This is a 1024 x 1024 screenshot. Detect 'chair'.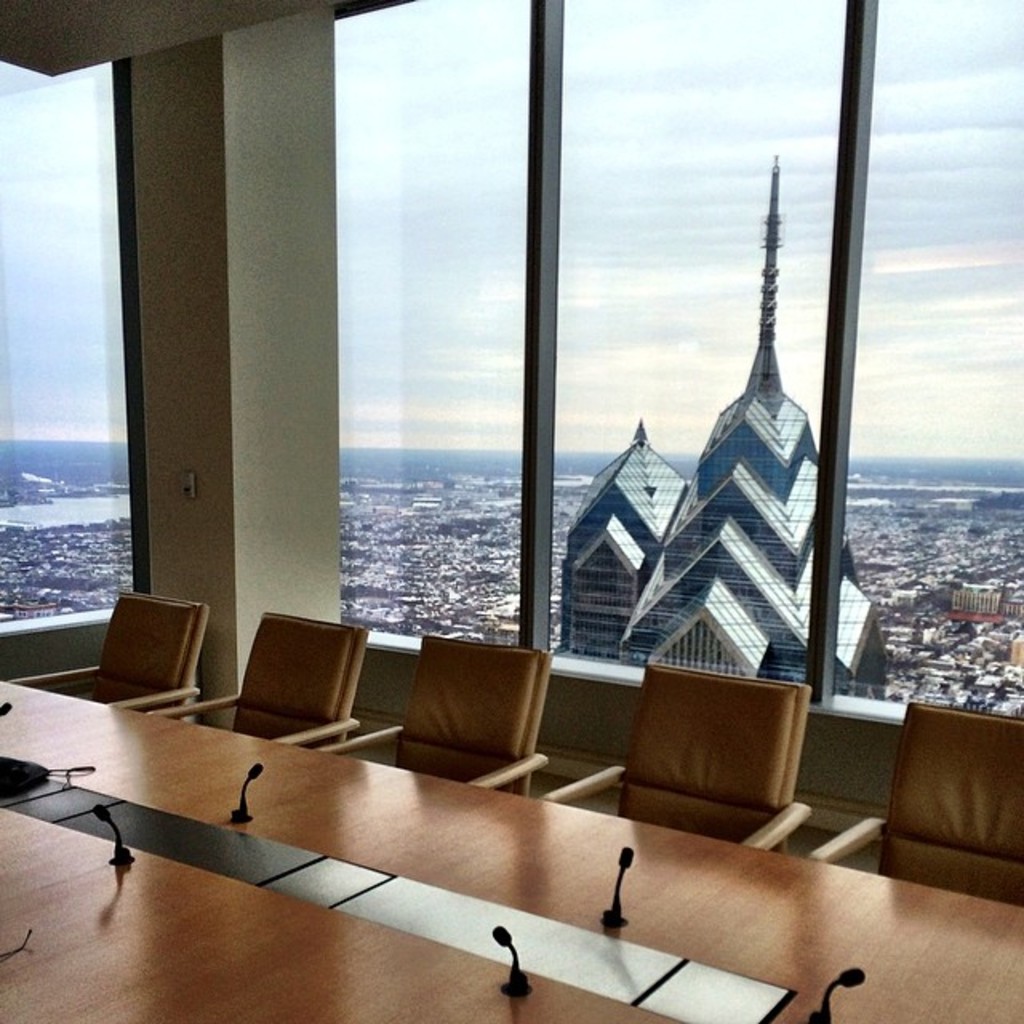
541, 666, 819, 853.
